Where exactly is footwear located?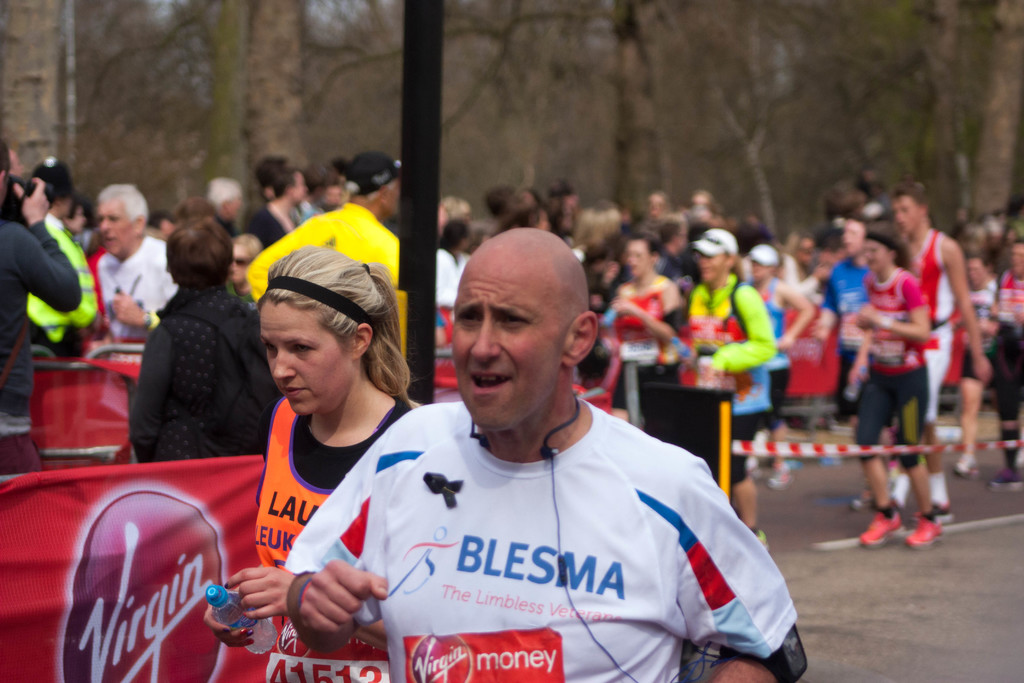
Its bounding box is pyautogui.locateOnScreen(951, 457, 984, 479).
